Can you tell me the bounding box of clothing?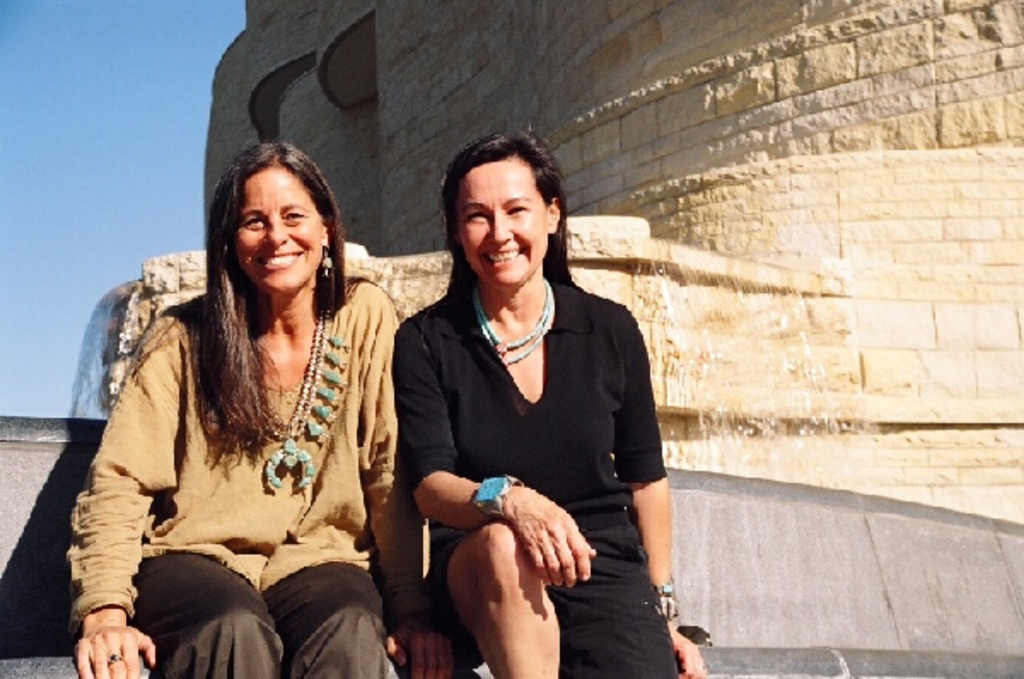
{"left": 65, "top": 237, "right": 396, "bottom": 648}.
